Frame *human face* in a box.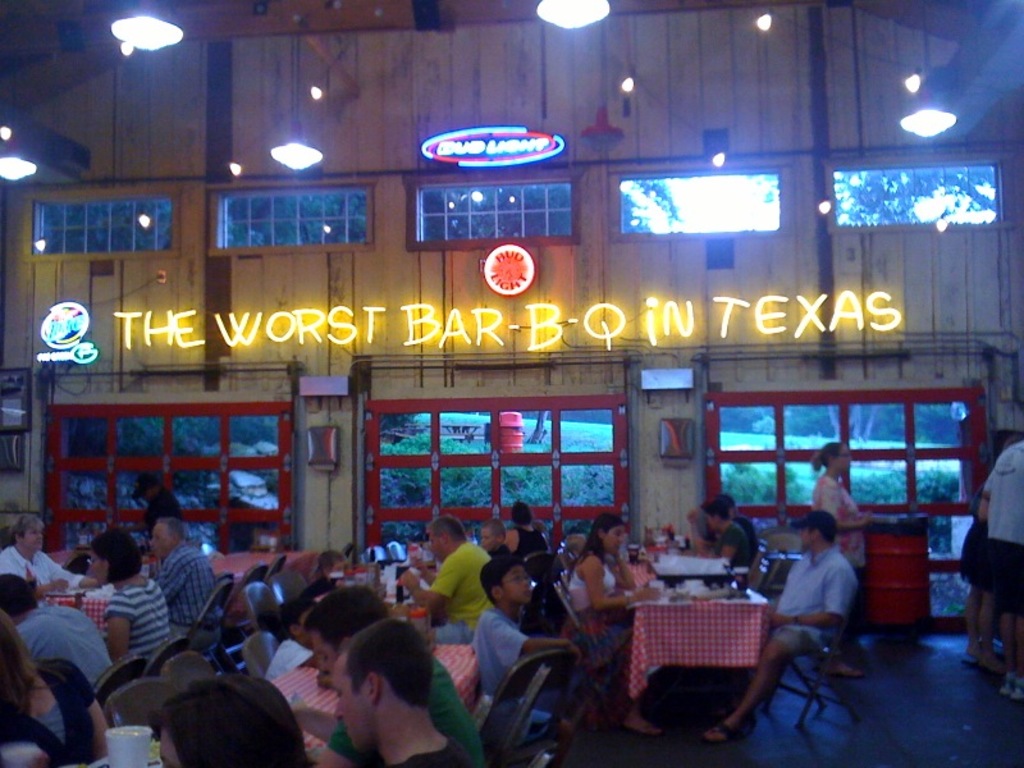
BBox(480, 526, 498, 554).
